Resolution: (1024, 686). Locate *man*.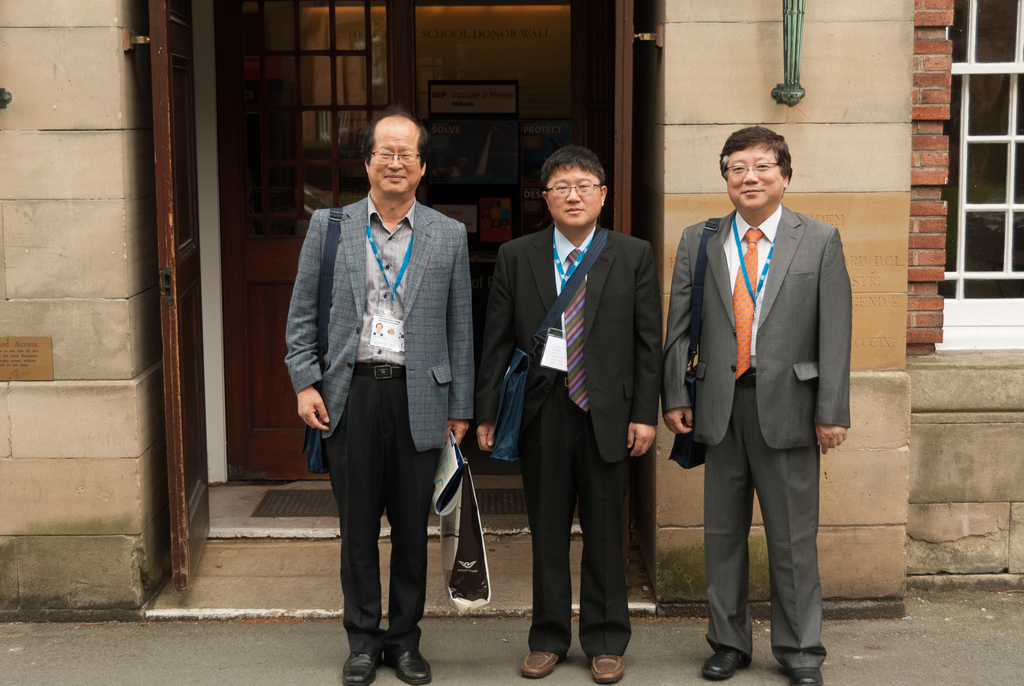
(287,120,475,657).
